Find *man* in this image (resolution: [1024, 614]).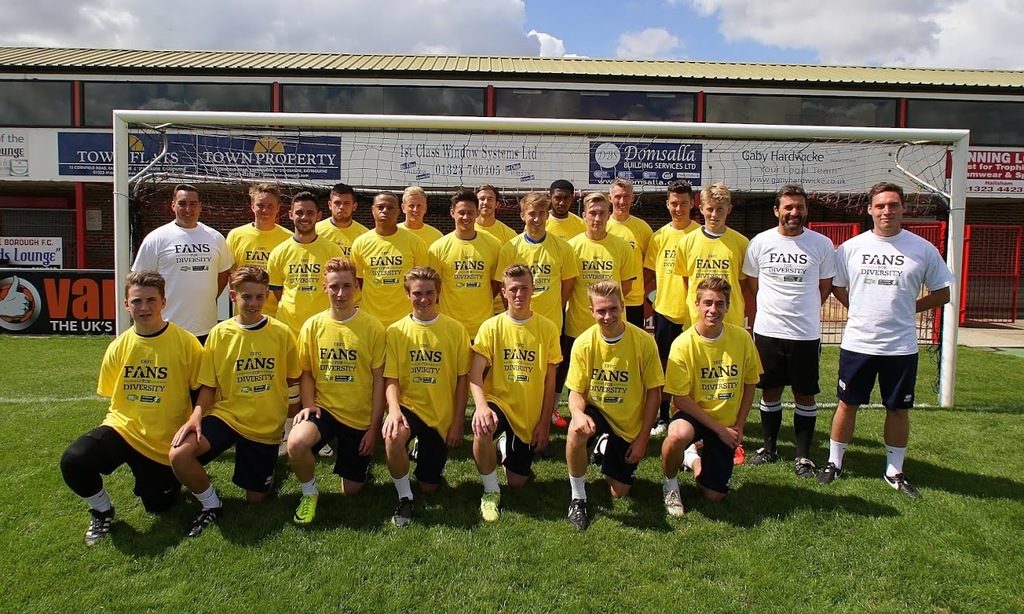
{"left": 666, "top": 273, "right": 764, "bottom": 526}.
